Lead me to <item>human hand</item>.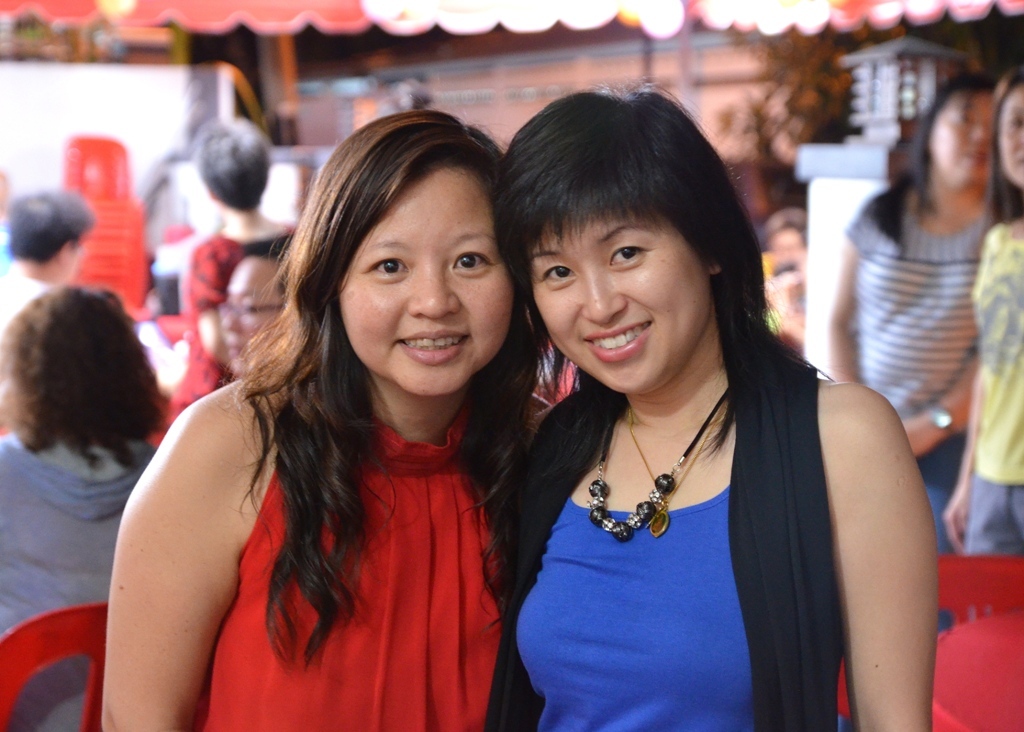
Lead to 903 418 932 456.
